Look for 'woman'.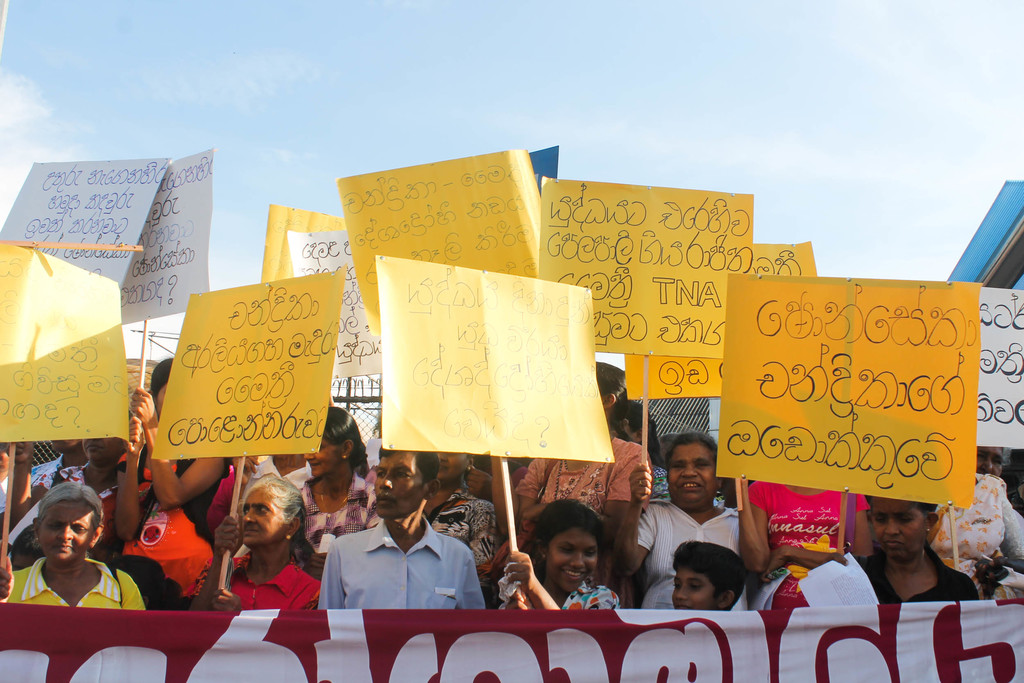
Found: (421,447,498,572).
